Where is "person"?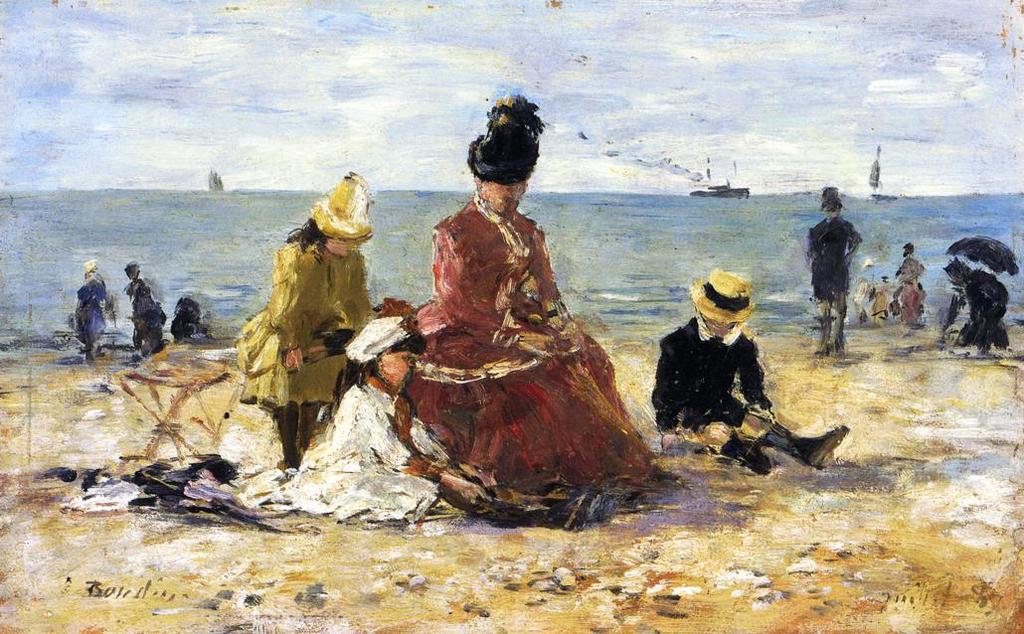
crop(74, 263, 115, 362).
